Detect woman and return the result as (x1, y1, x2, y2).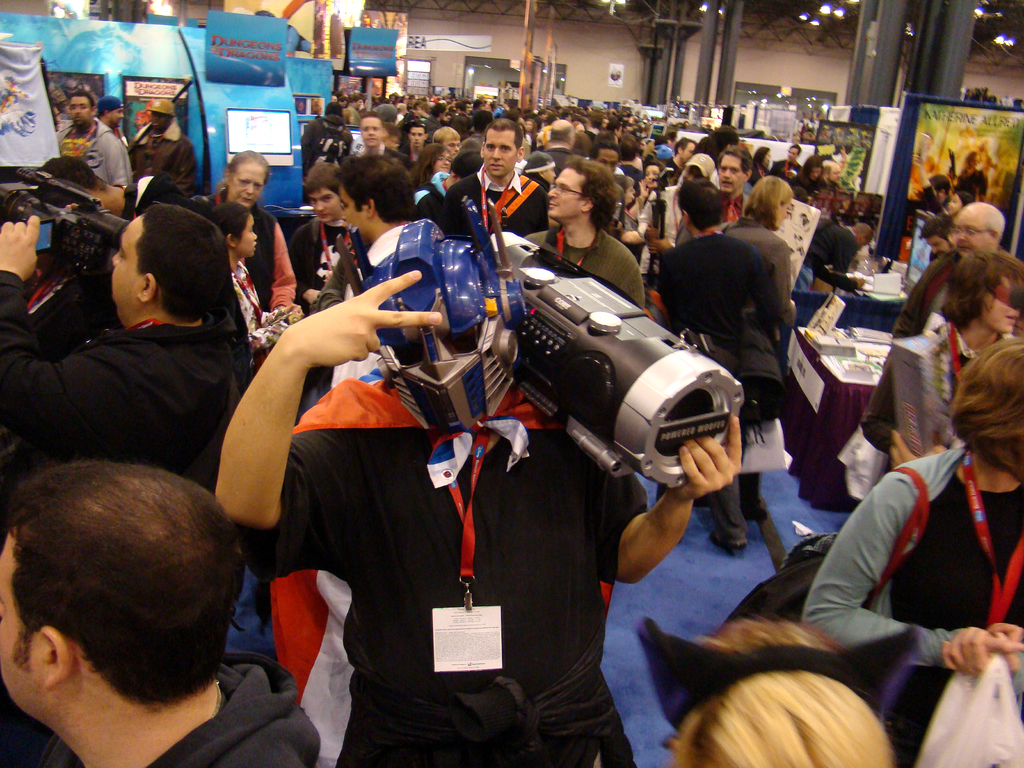
(189, 148, 298, 310).
